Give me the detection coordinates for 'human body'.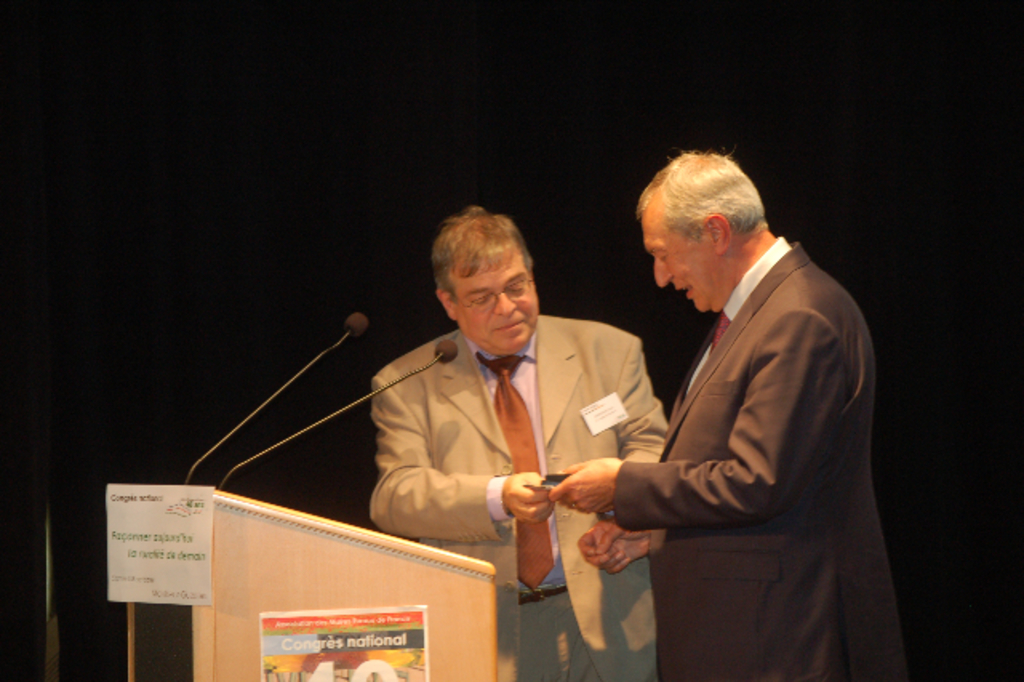
550:160:910:679.
